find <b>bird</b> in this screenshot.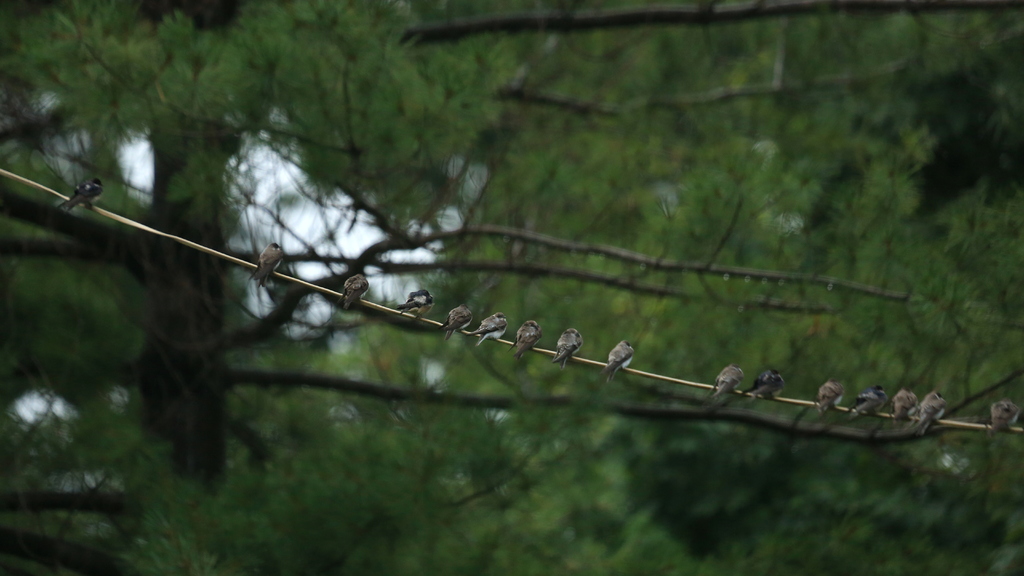
The bounding box for <b>bird</b> is detection(886, 381, 918, 420).
